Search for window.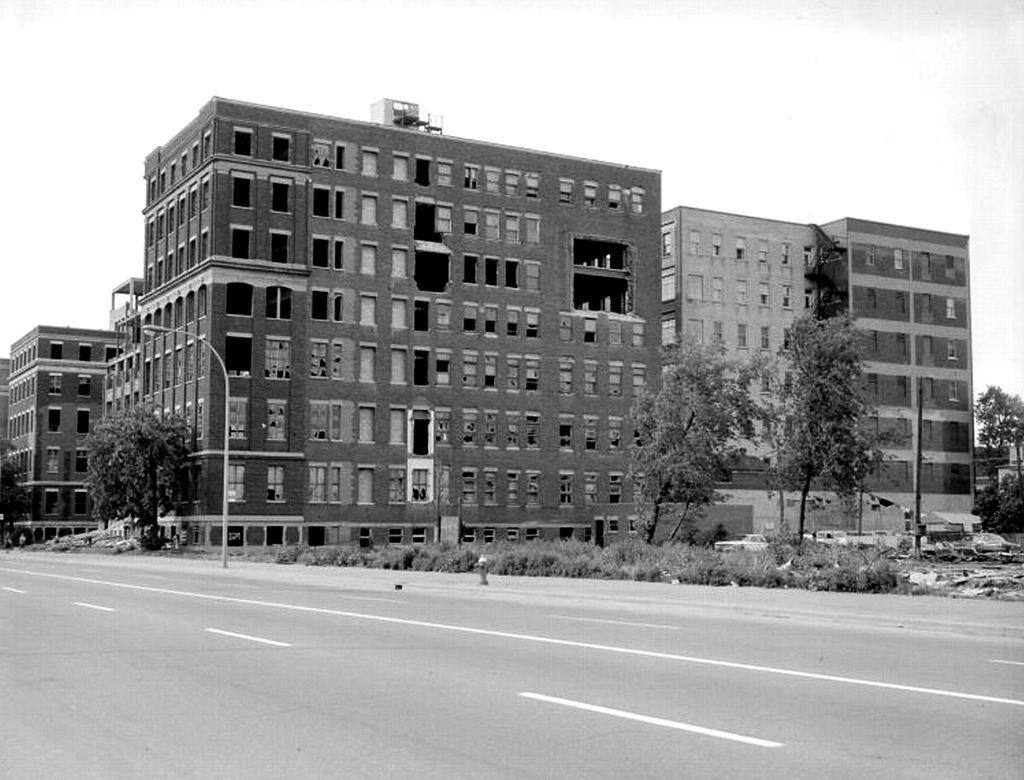
Found at 309:339:331:383.
